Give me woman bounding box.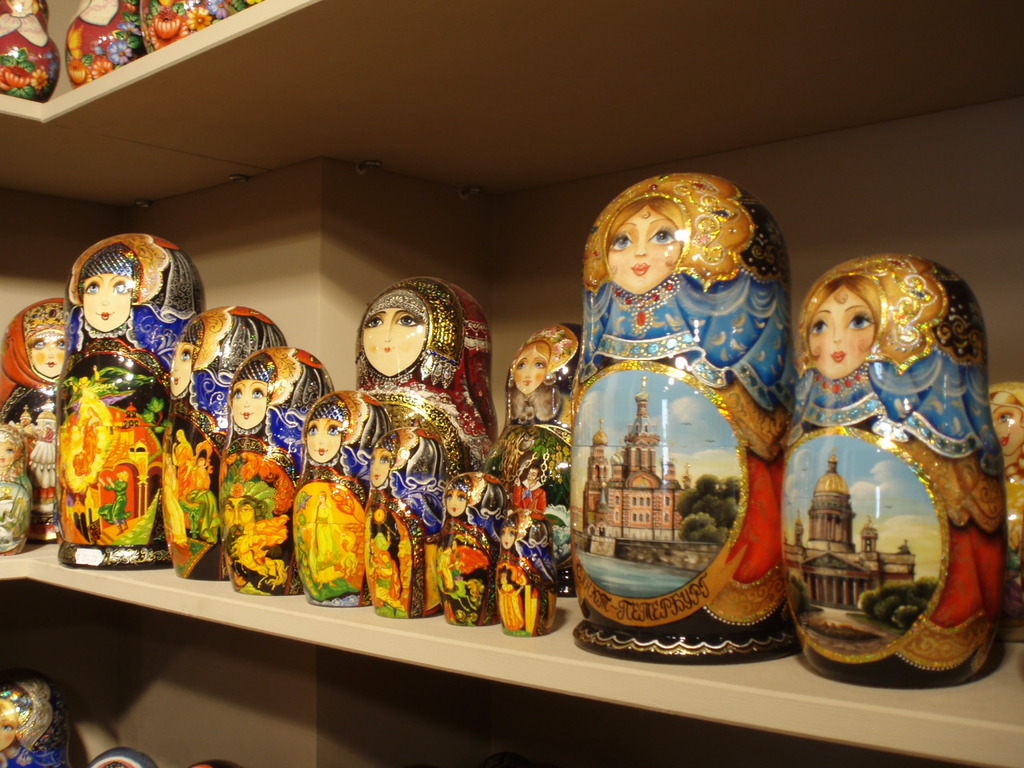
left=225, top=355, right=278, bottom=440.
